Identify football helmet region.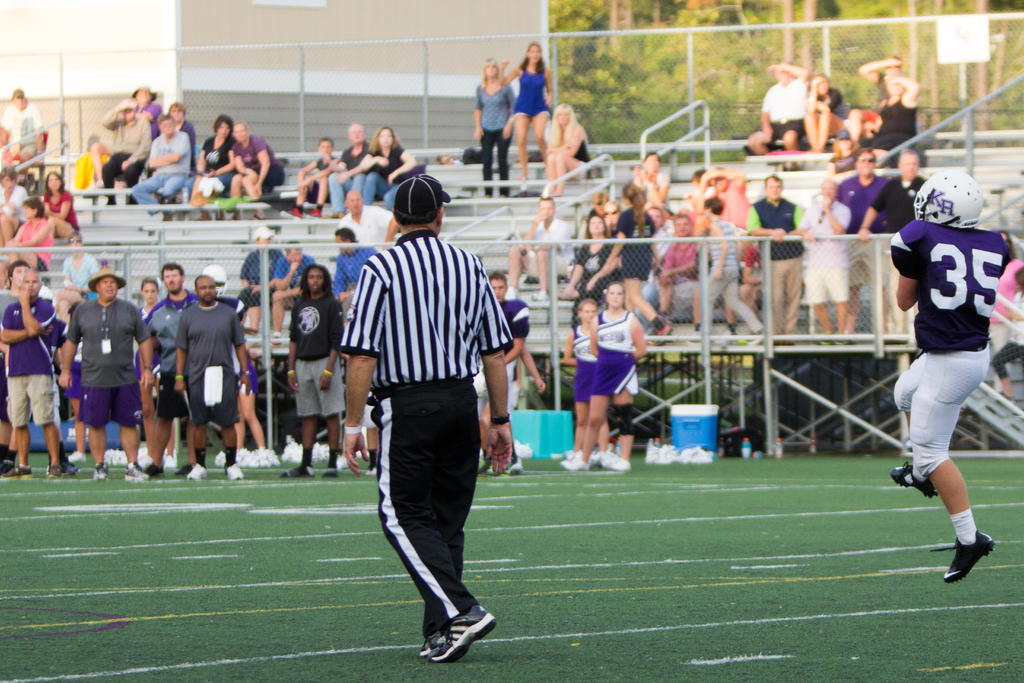
Region: (left=911, top=167, right=981, bottom=232).
